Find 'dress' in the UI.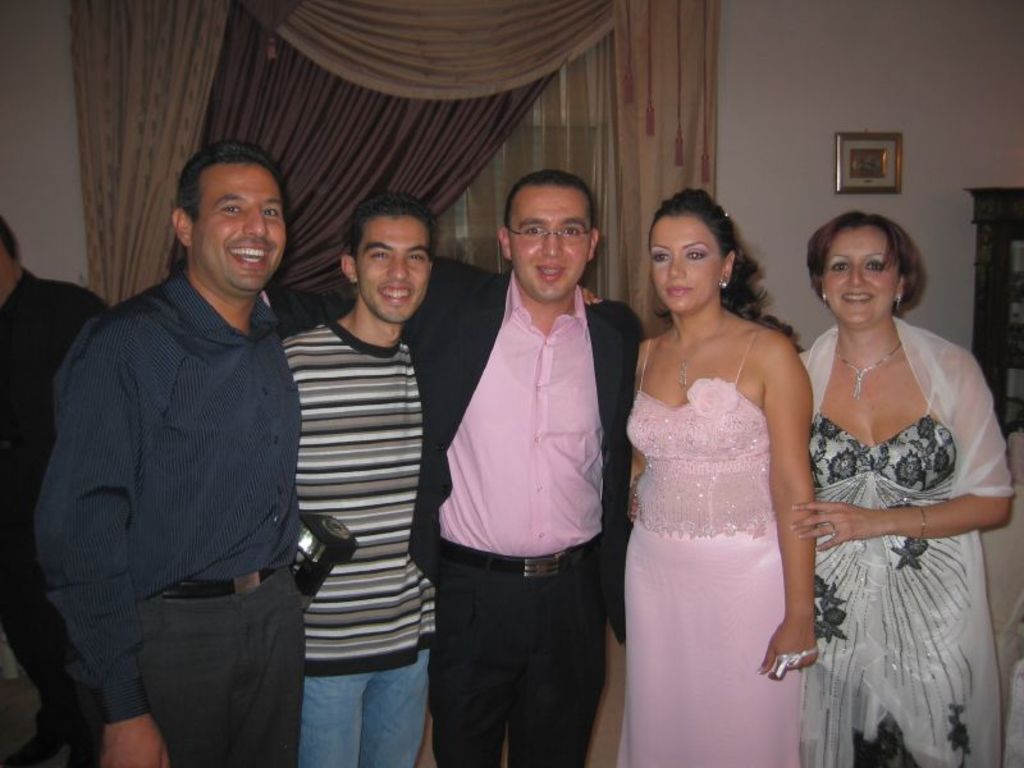
UI element at x1=594 y1=337 x2=804 y2=767.
